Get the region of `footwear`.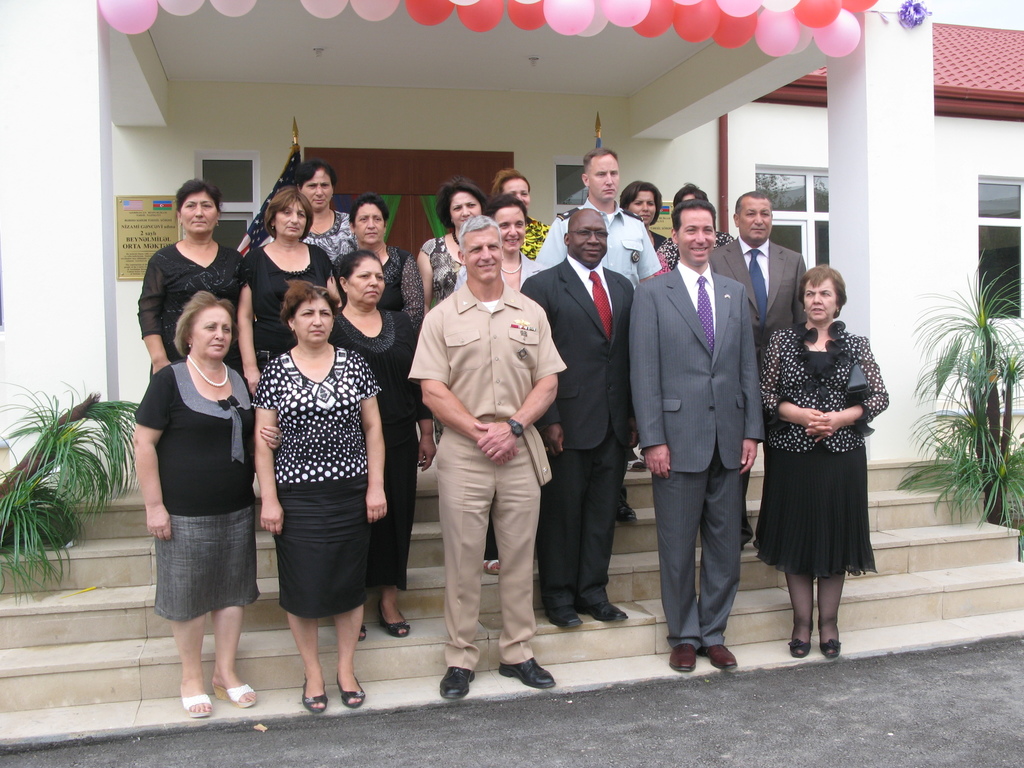
x1=668, y1=647, x2=699, y2=666.
